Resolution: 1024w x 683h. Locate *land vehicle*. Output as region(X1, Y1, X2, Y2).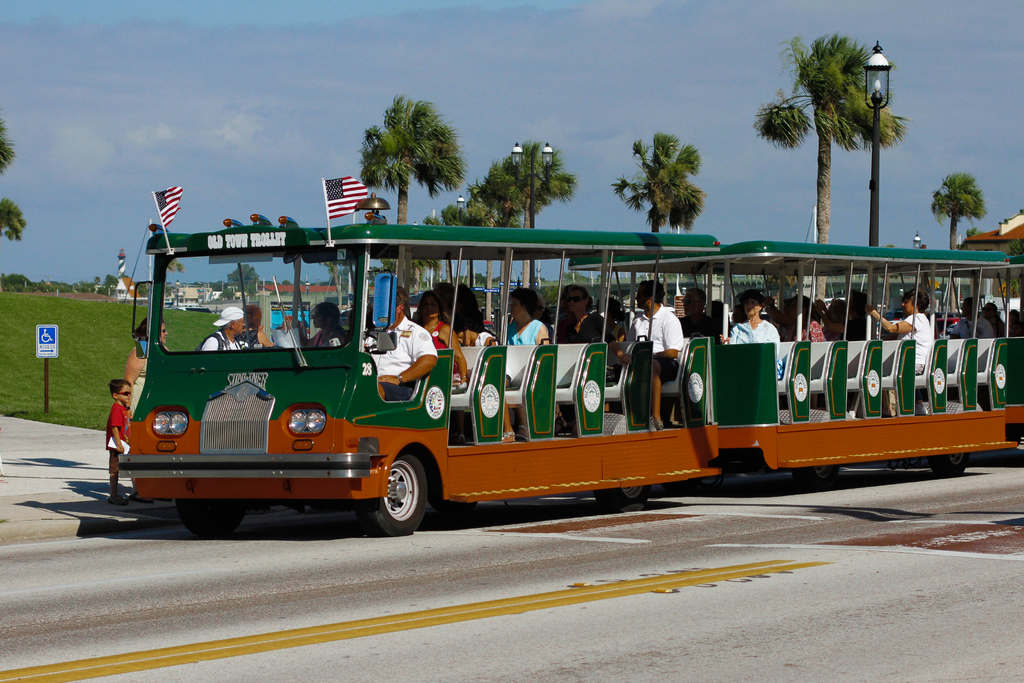
region(115, 229, 1023, 529).
